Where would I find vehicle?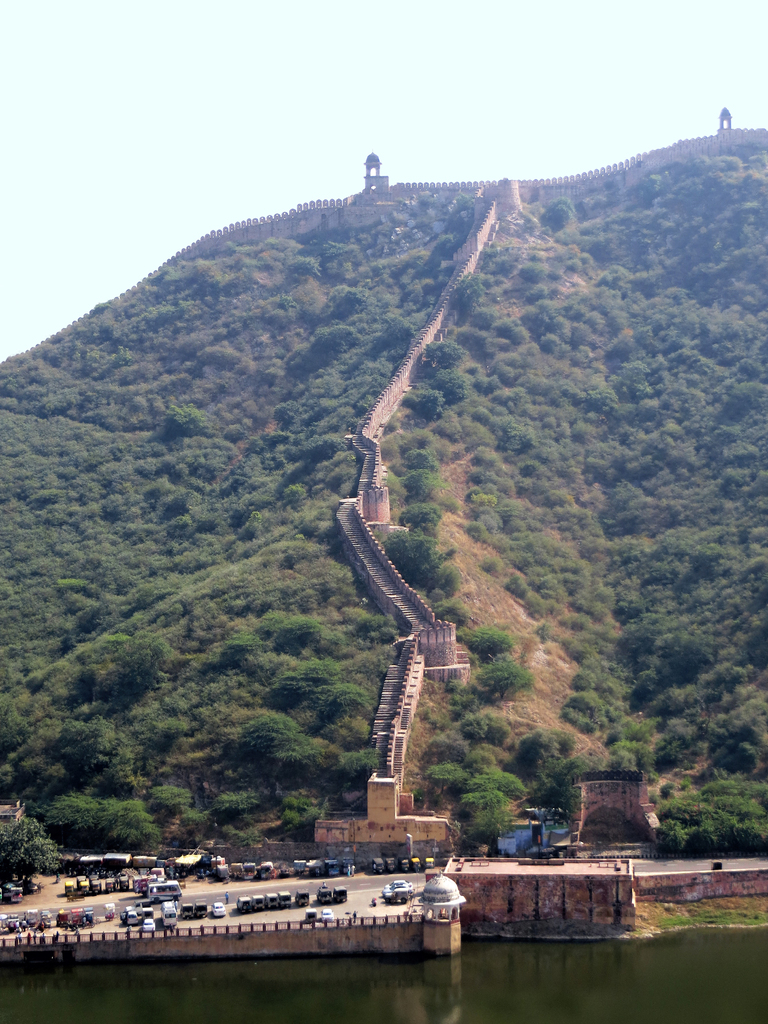
At bbox=(129, 911, 139, 927).
